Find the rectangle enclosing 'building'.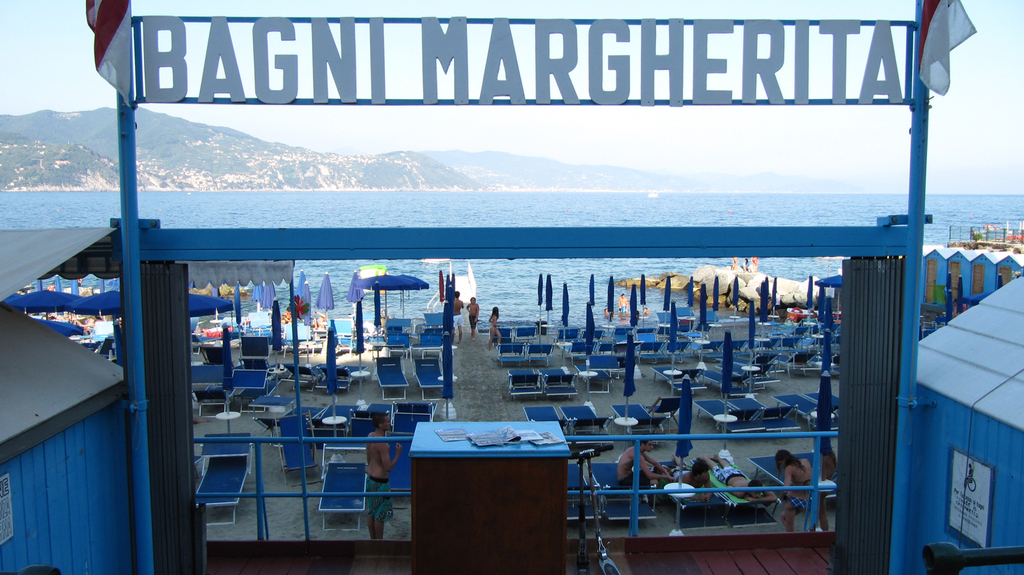
locate(908, 273, 1023, 574).
